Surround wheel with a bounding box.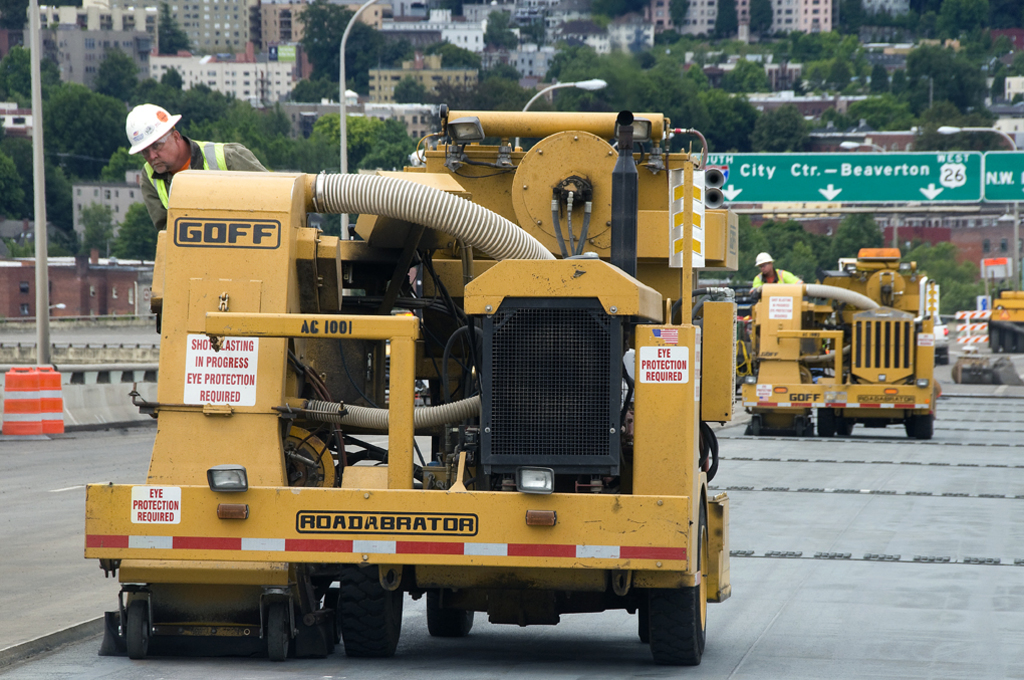
[331, 587, 392, 659].
